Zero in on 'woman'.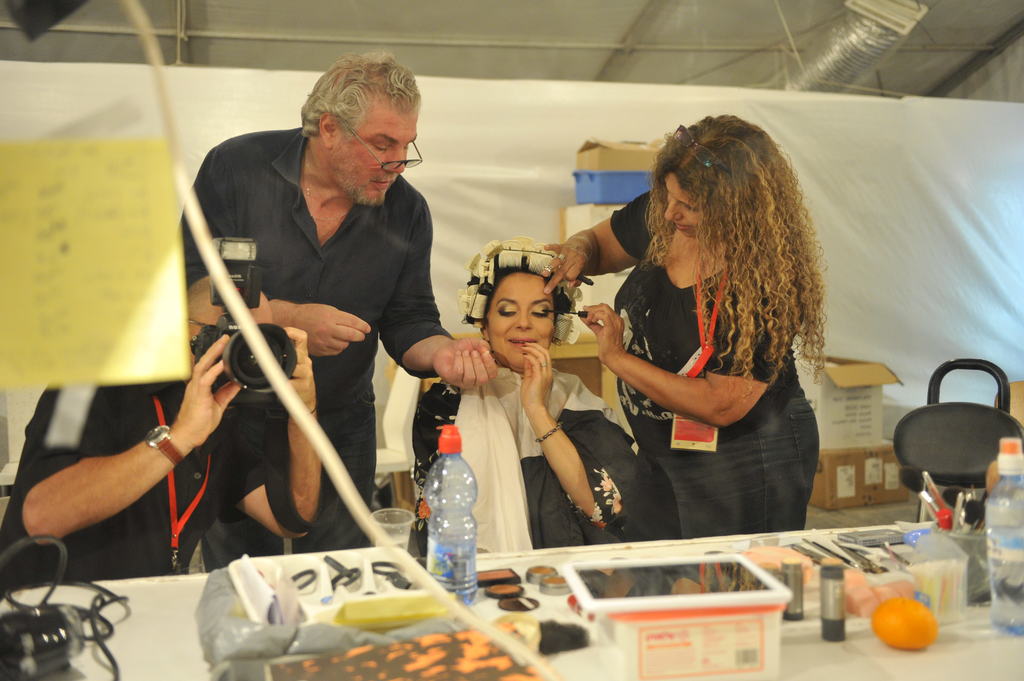
Zeroed in: 543:117:831:538.
